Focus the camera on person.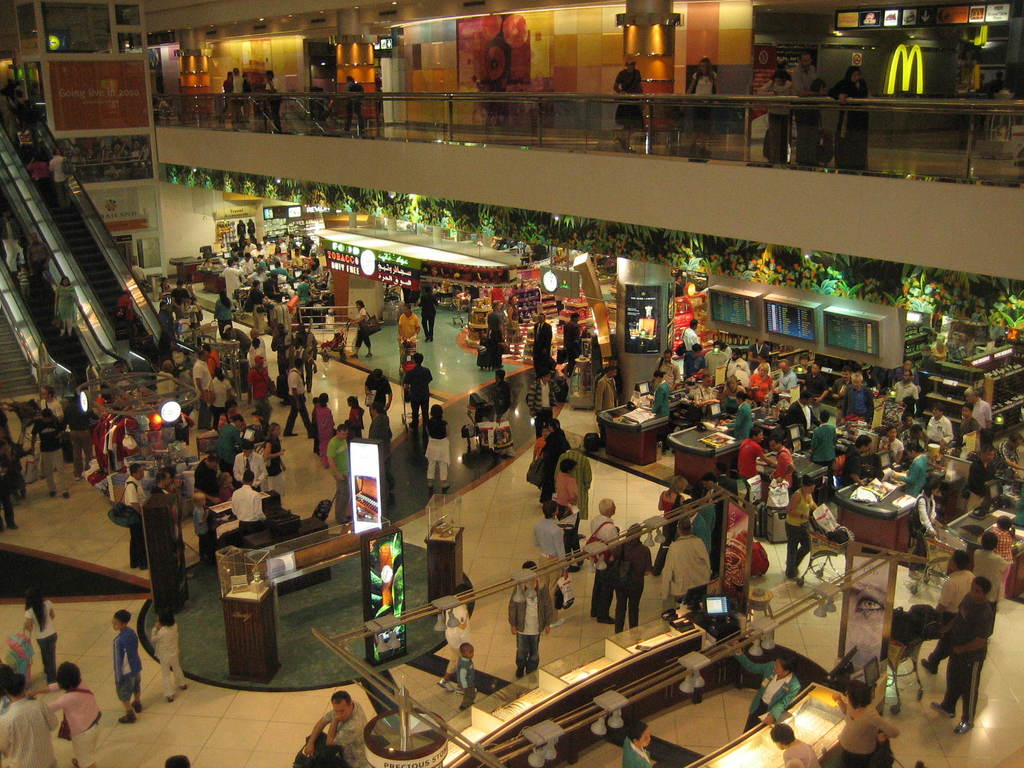
Focus region: region(324, 420, 351, 524).
